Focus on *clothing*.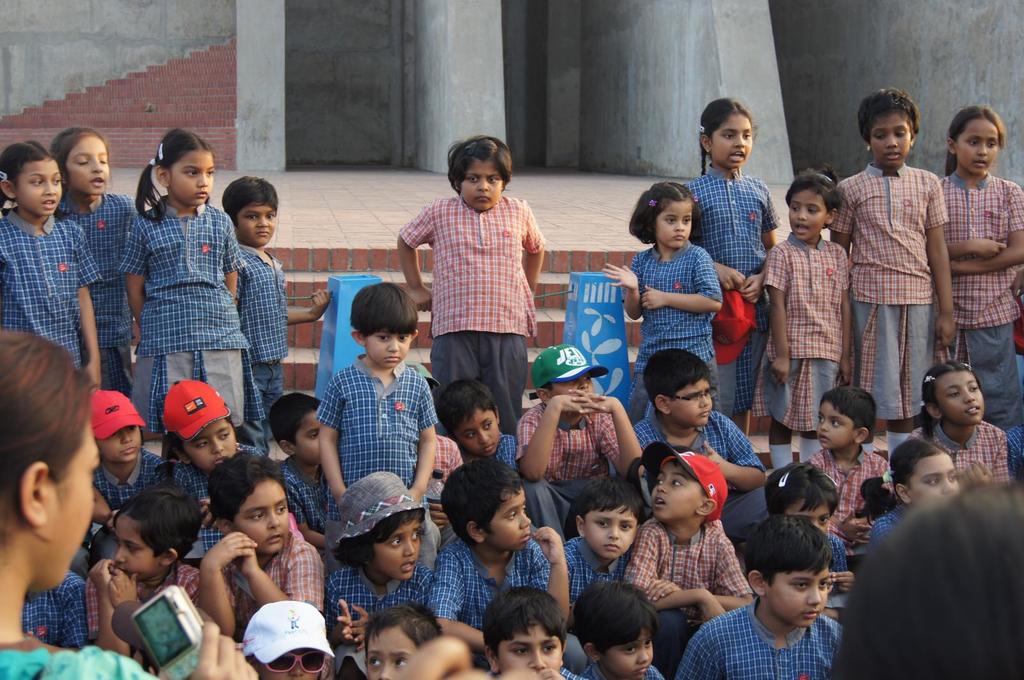
Focused at locate(516, 397, 621, 539).
